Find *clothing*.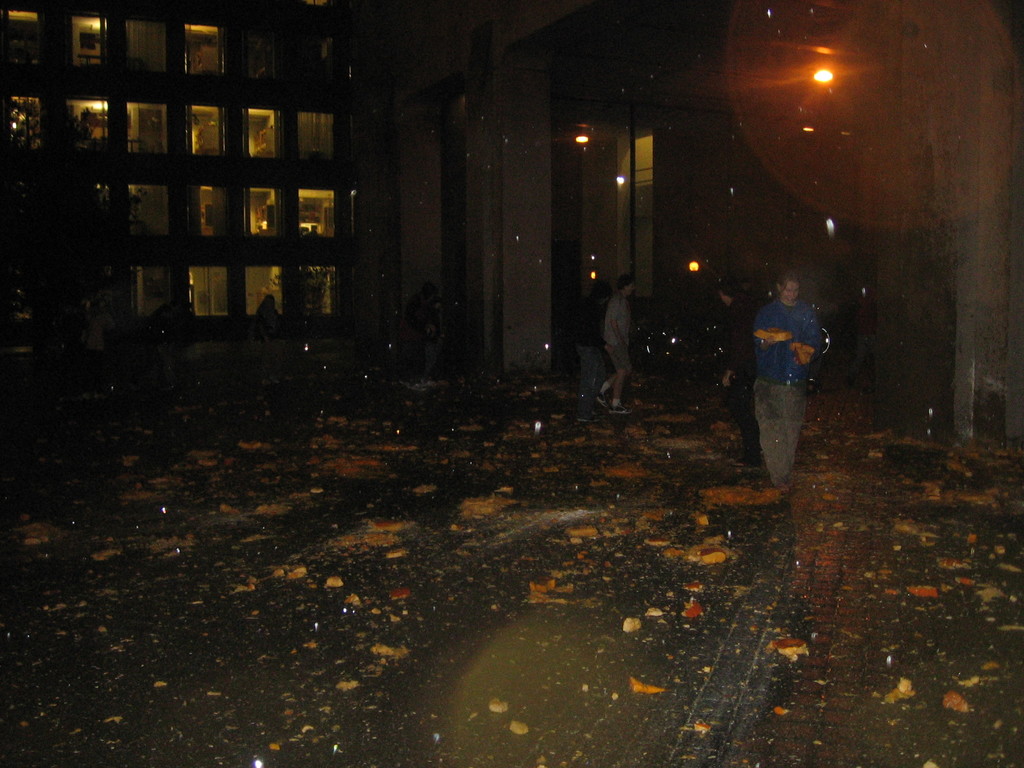
rect(607, 292, 629, 373).
